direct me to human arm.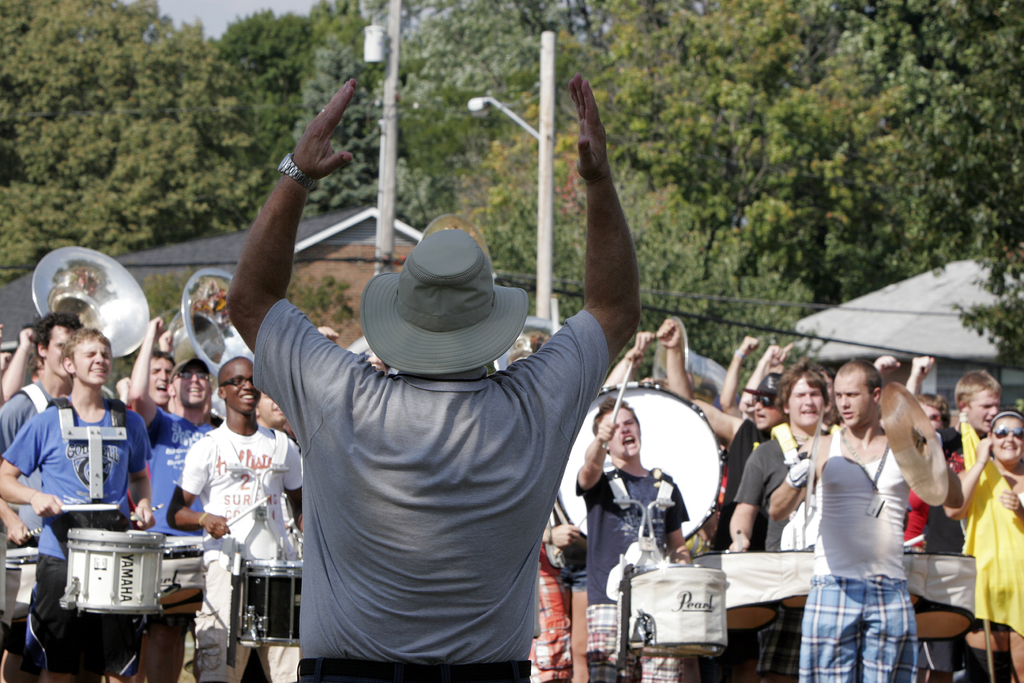
Direction: {"left": 193, "top": 151, "right": 347, "bottom": 347}.
